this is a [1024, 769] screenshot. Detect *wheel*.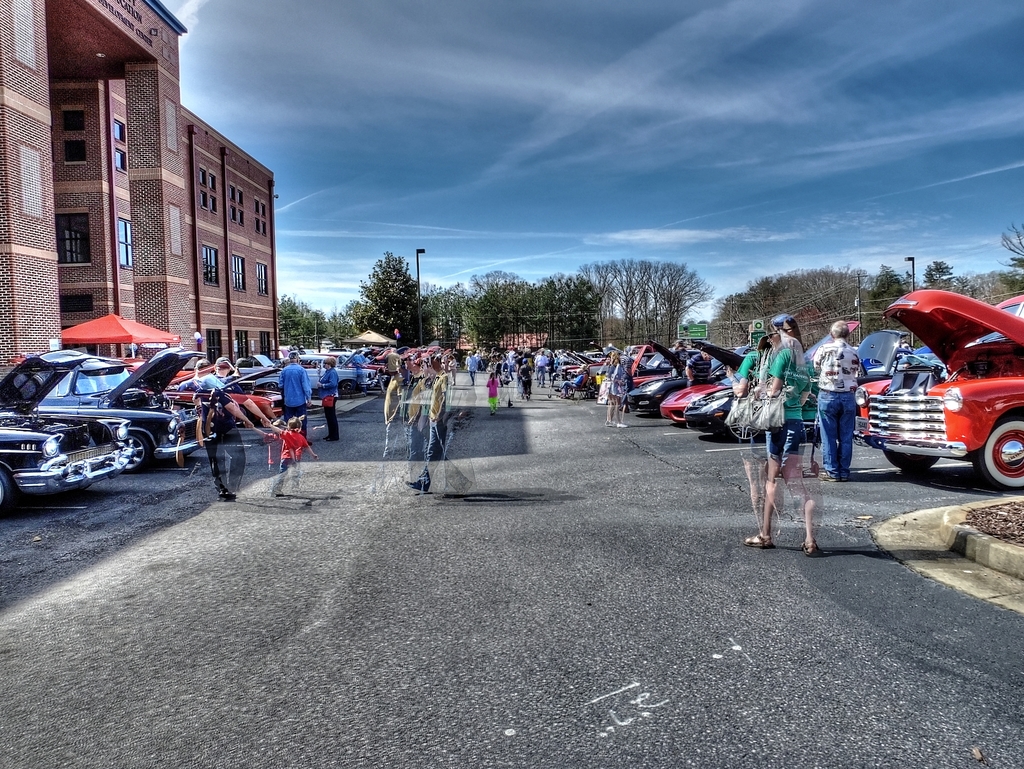
bbox=[123, 433, 152, 474].
